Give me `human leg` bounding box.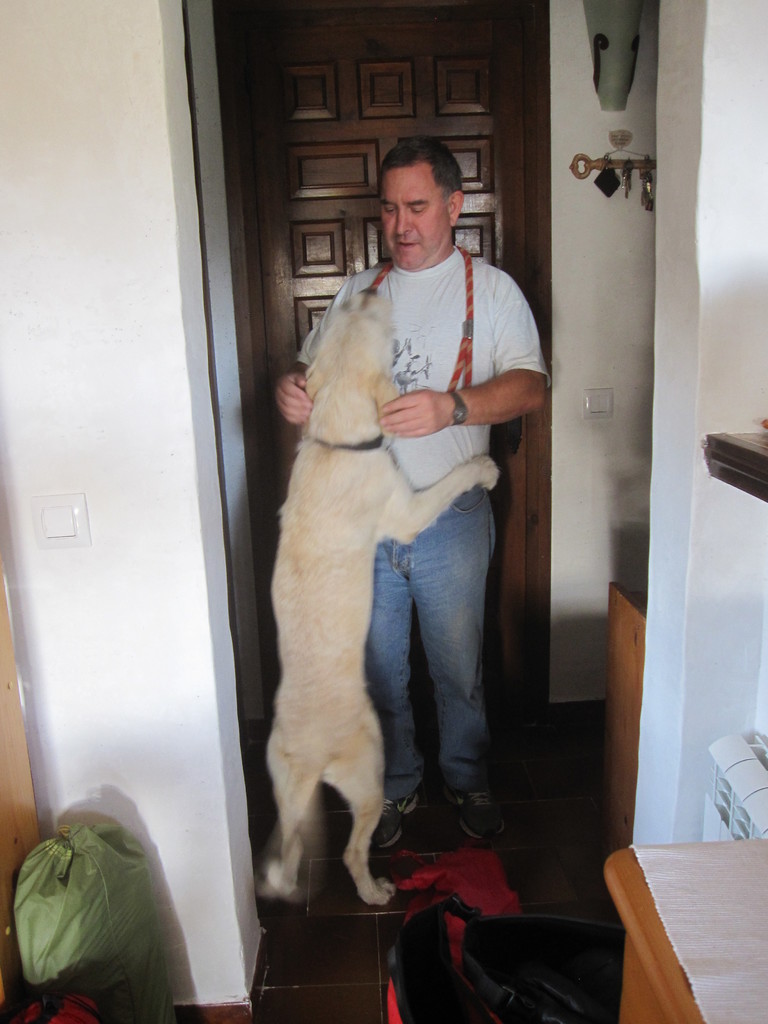
(347, 522, 413, 841).
